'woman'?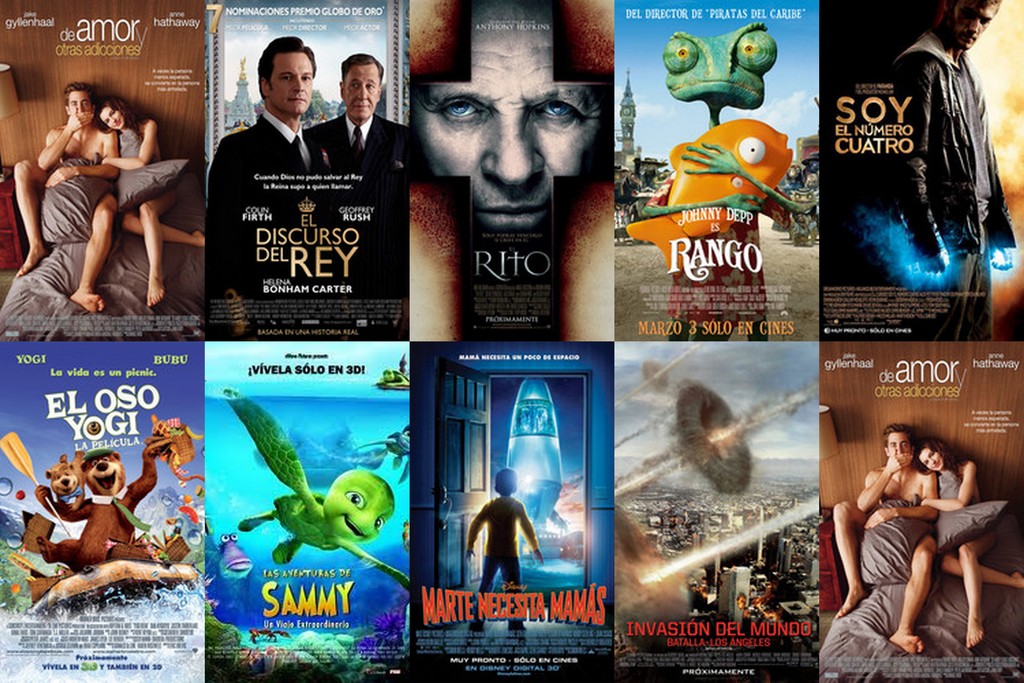
region(114, 95, 206, 309)
